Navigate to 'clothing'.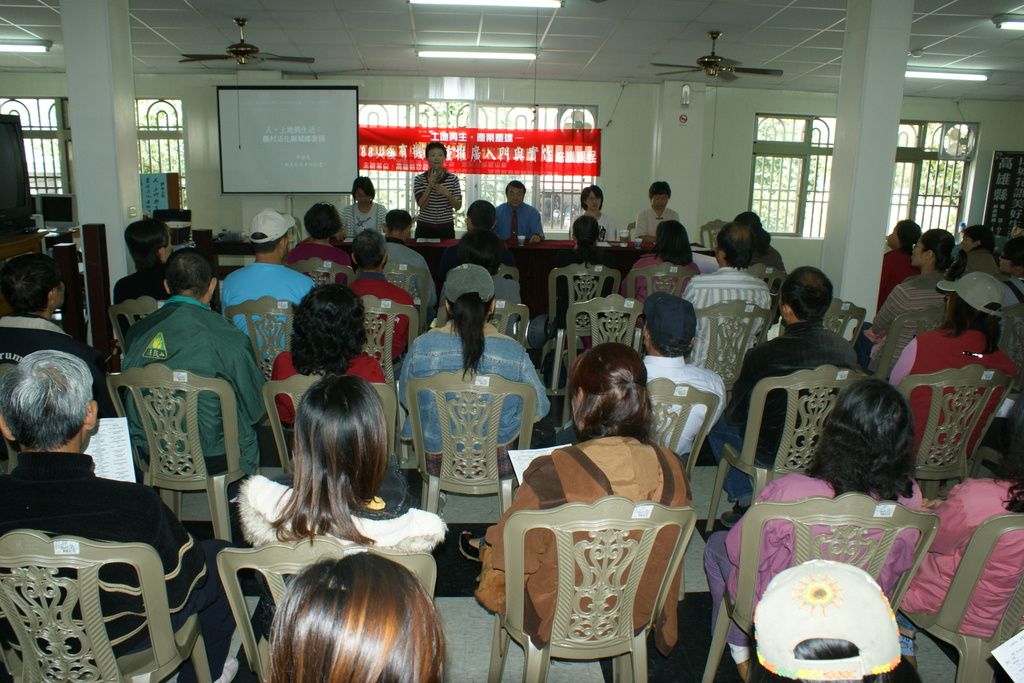
Navigation target: [x1=911, y1=469, x2=1023, y2=670].
